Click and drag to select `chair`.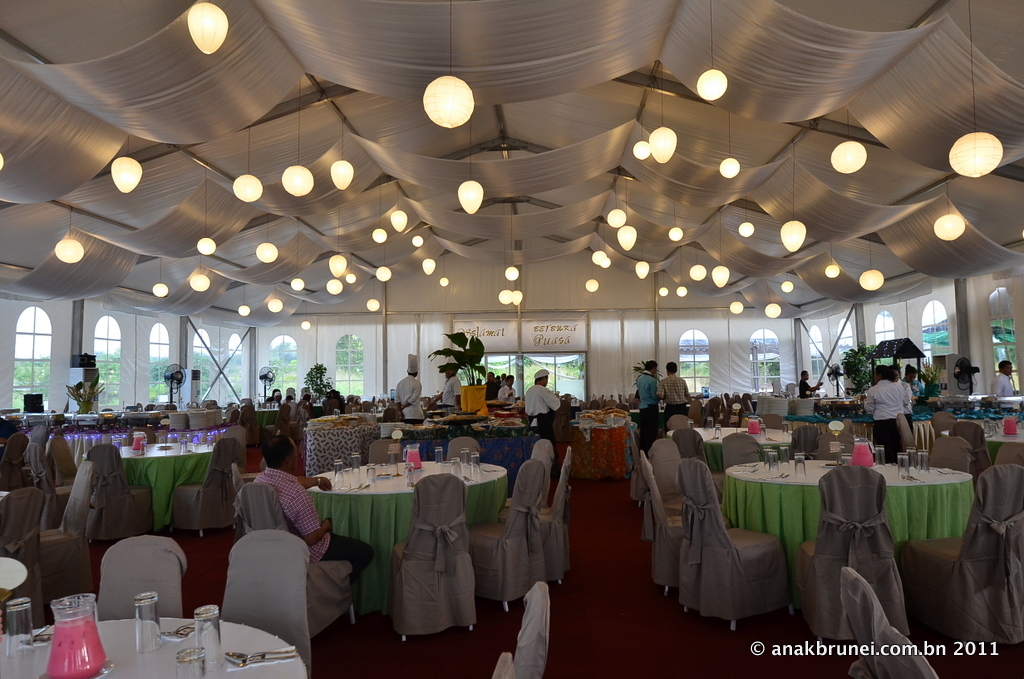
Selection: 931 407 972 435.
